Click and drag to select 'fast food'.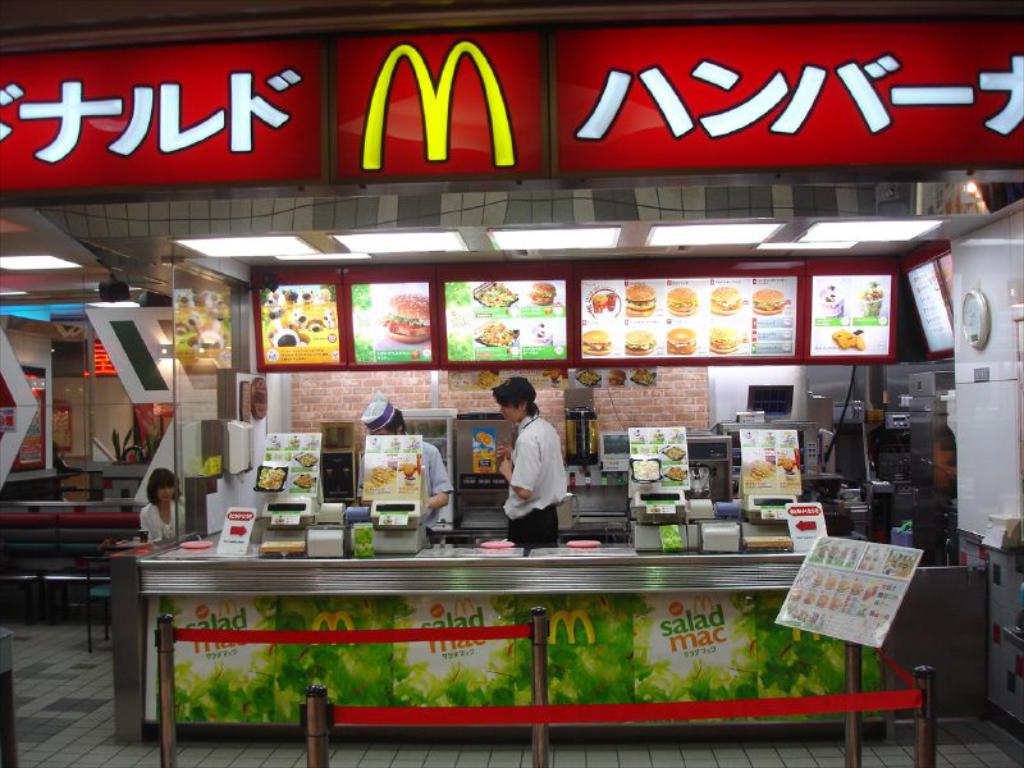
Selection: (left=837, top=577, right=856, bottom=591).
